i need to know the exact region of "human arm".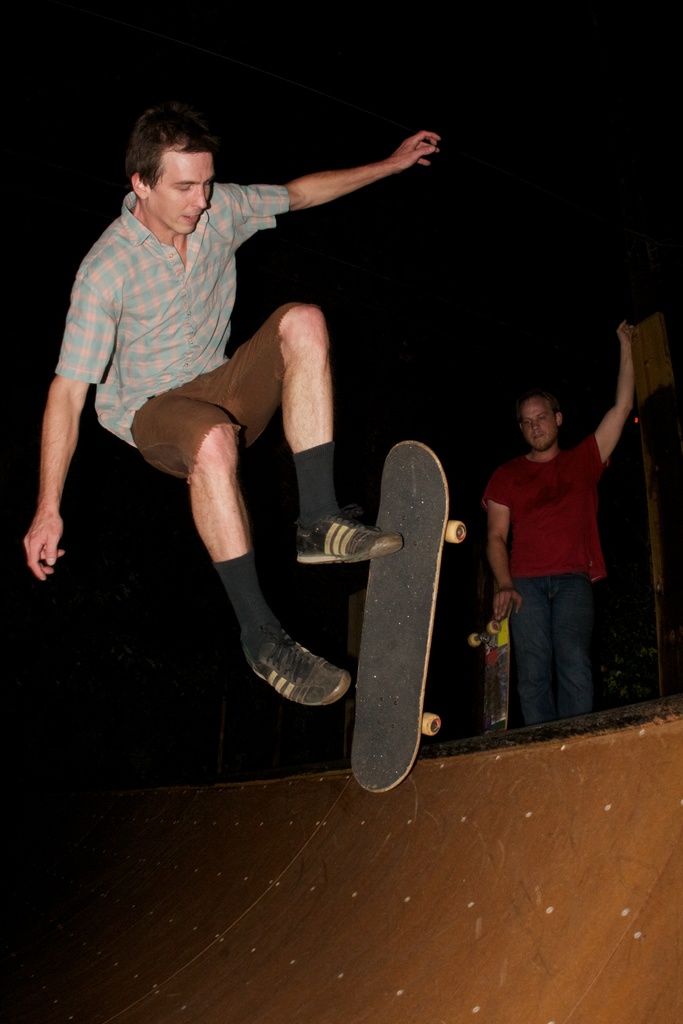
Region: (left=15, top=259, right=111, bottom=576).
